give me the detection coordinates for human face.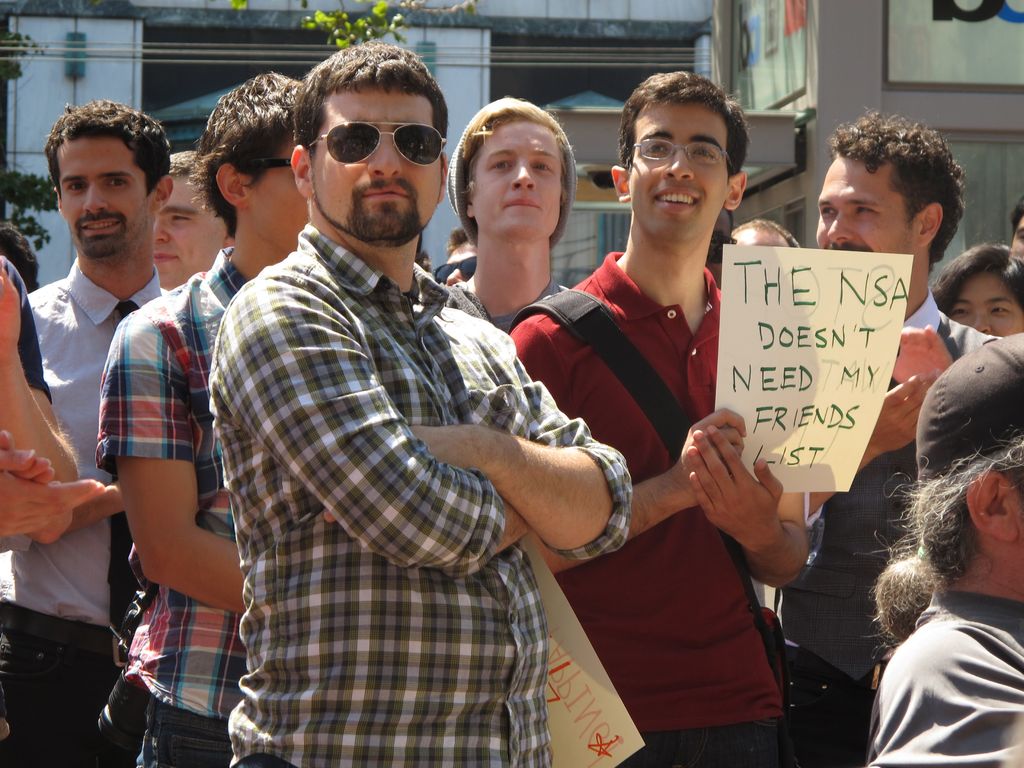
locate(248, 136, 308, 252).
